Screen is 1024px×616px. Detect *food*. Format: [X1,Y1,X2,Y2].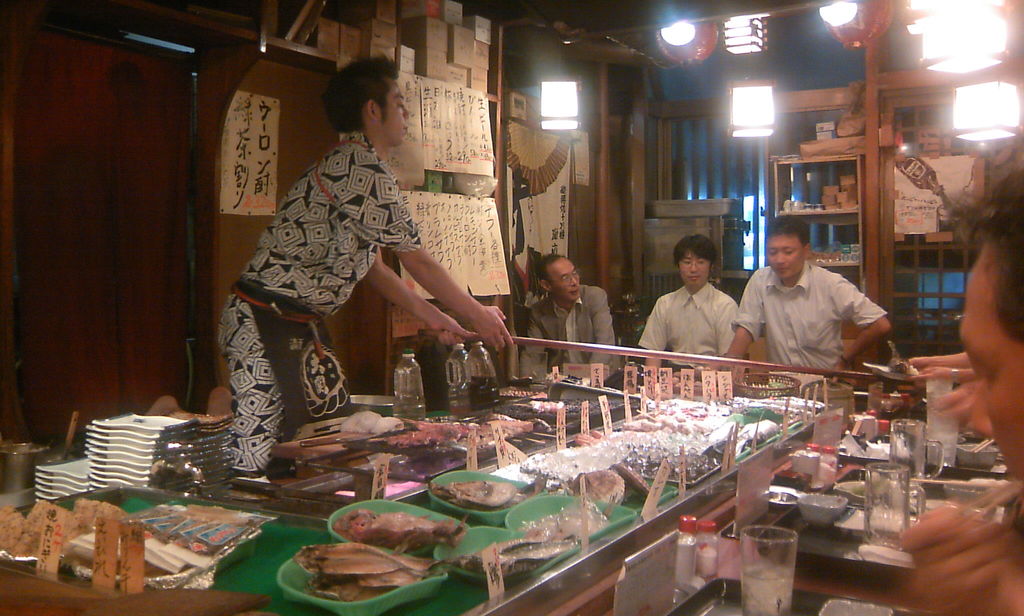
[68,501,252,581].
